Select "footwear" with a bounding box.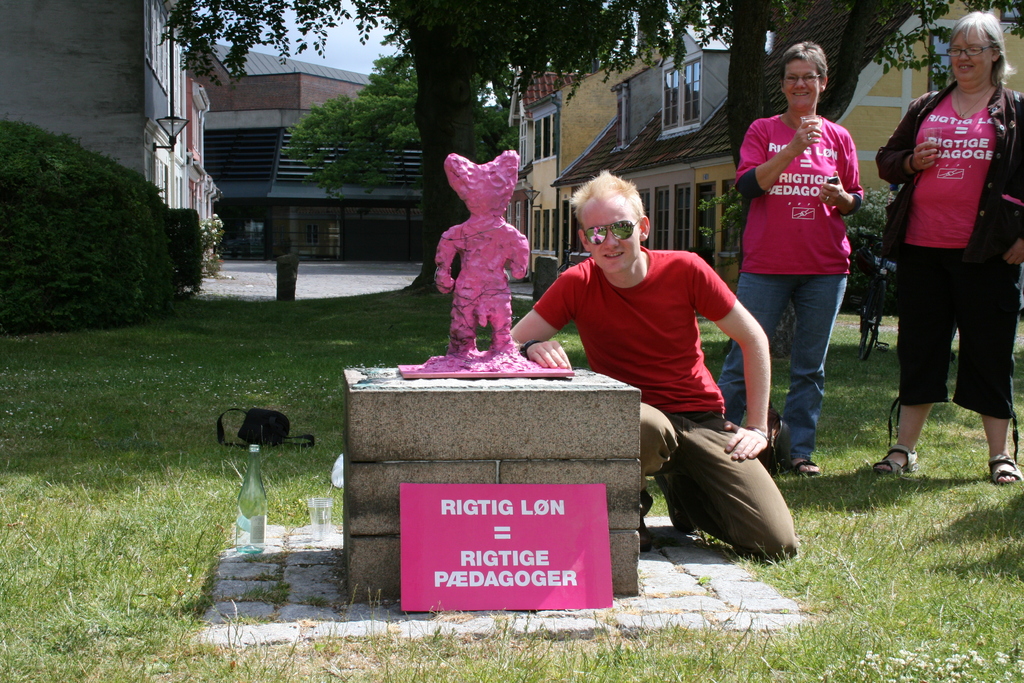
(781,459,824,477).
